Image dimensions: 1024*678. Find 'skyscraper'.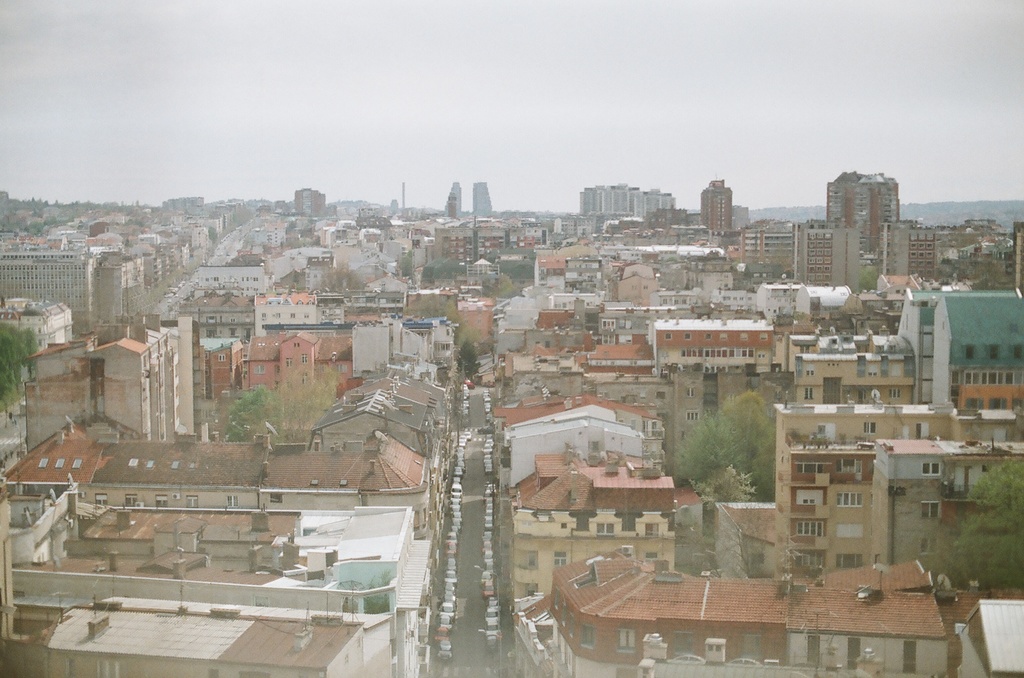
[left=699, top=181, right=729, bottom=236].
